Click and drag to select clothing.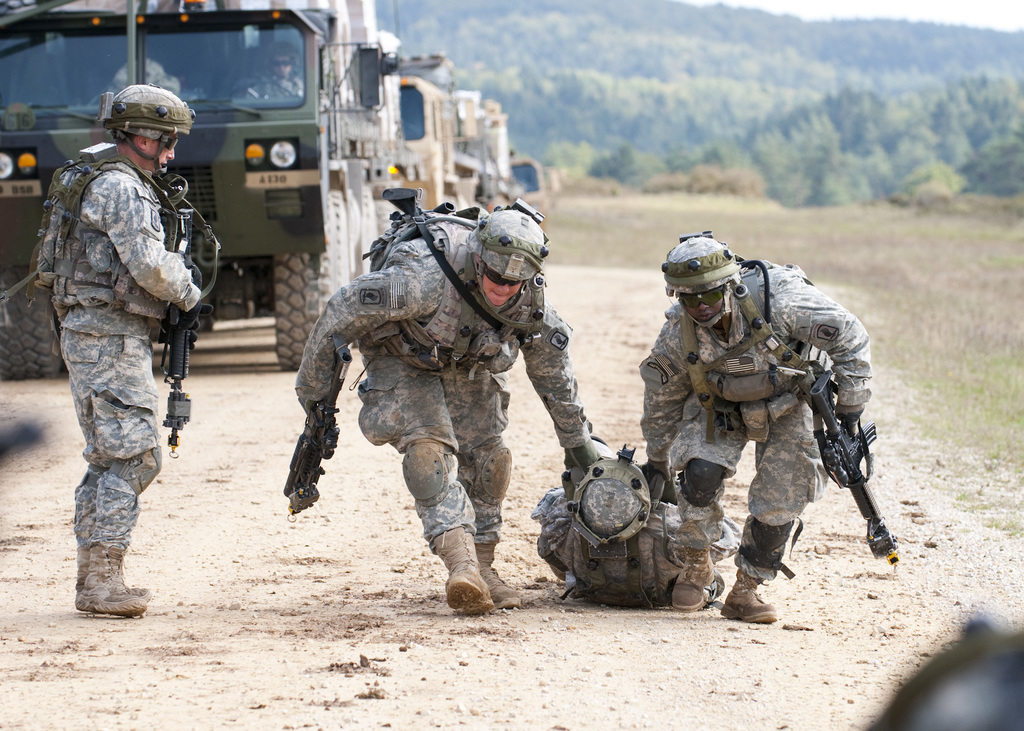
Selection: locate(50, 156, 191, 550).
